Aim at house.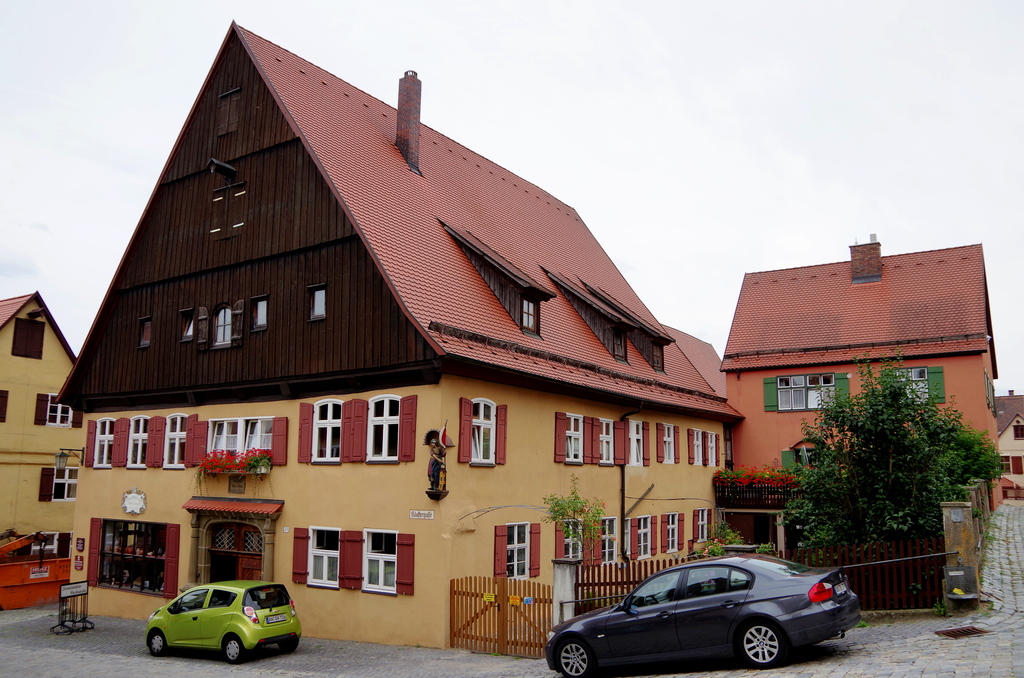
Aimed at rect(715, 229, 1002, 515).
